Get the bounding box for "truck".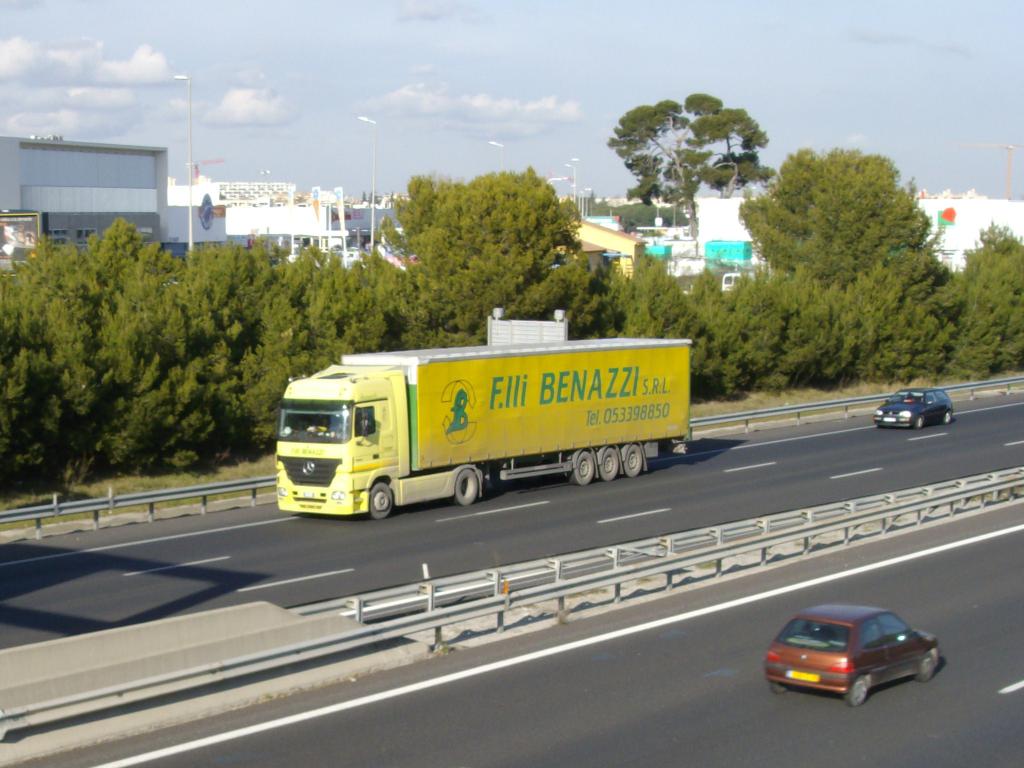
x1=256 y1=321 x2=698 y2=532.
